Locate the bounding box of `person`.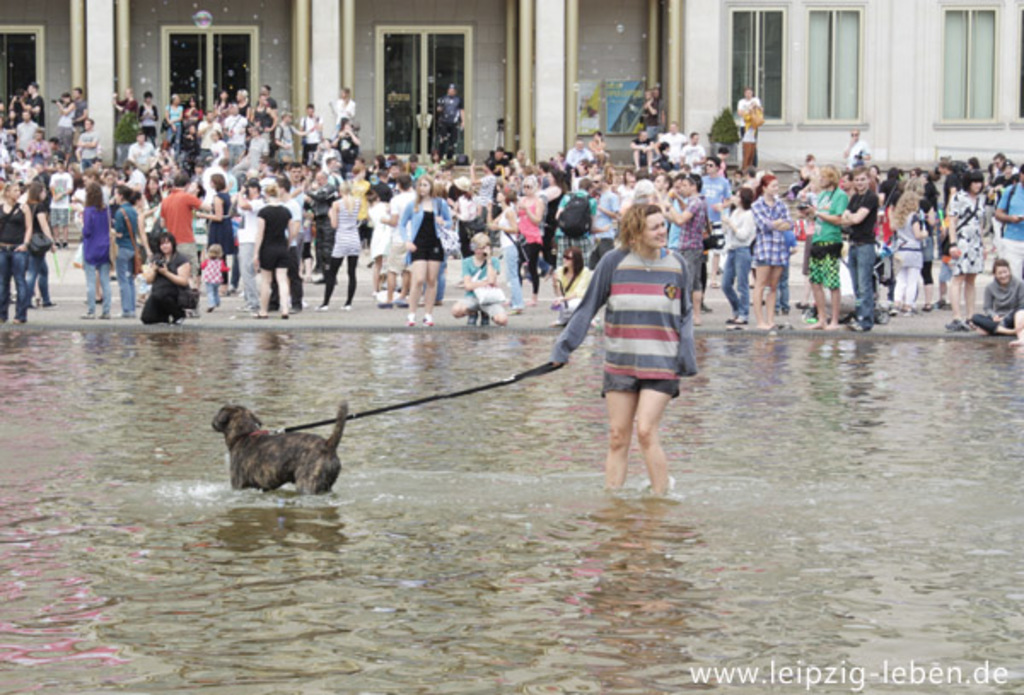
Bounding box: (142,92,164,140).
